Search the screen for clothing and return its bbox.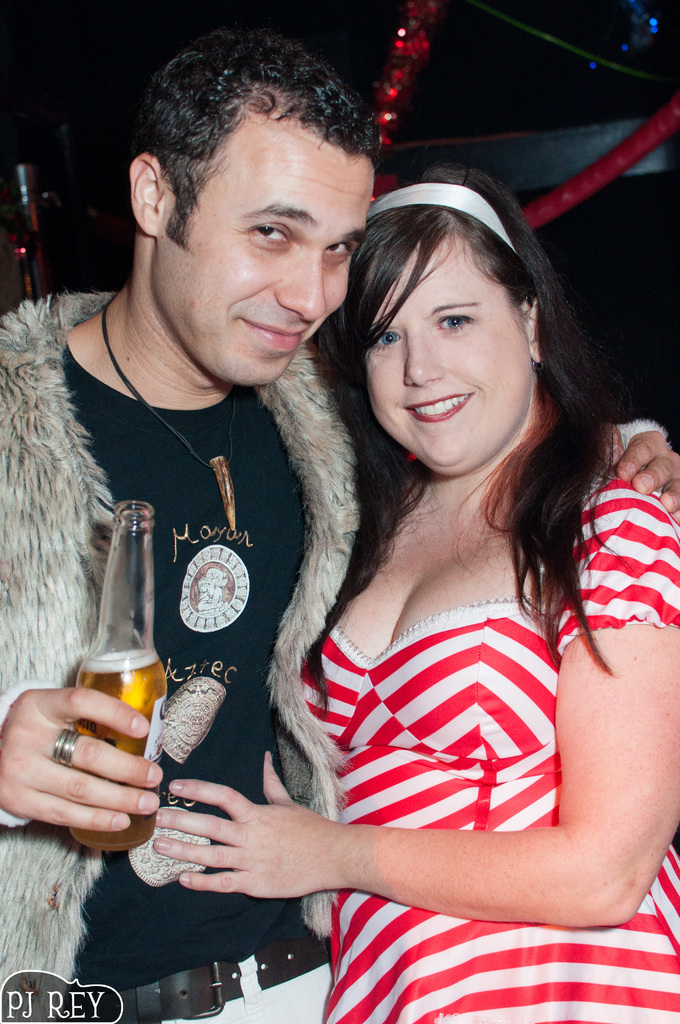
Found: rect(0, 280, 382, 1023).
